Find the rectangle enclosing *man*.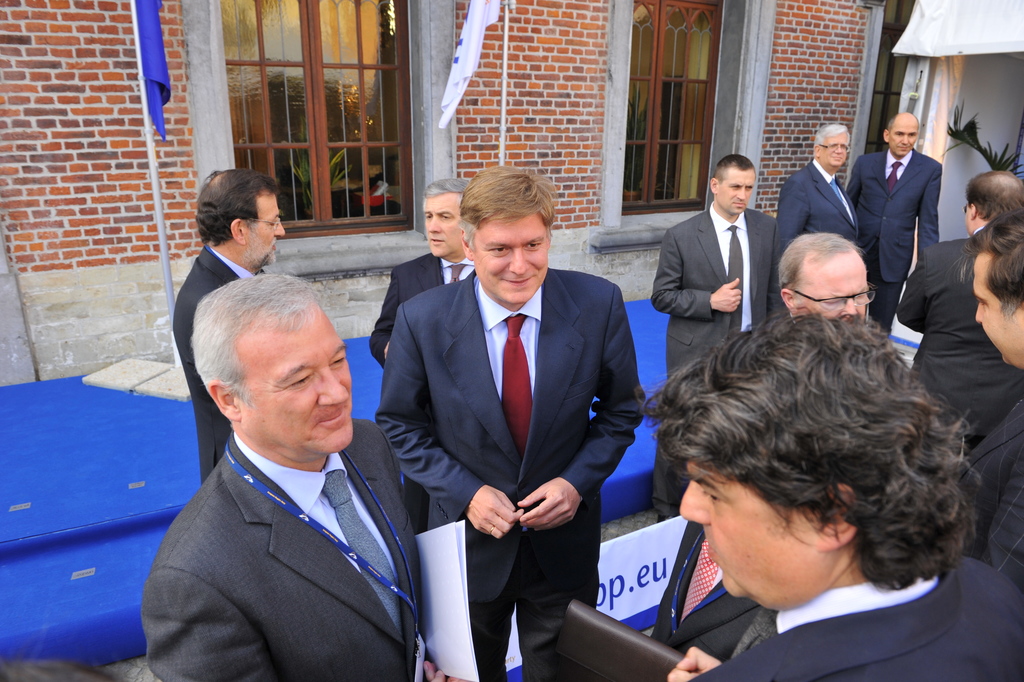
(647,150,777,519).
